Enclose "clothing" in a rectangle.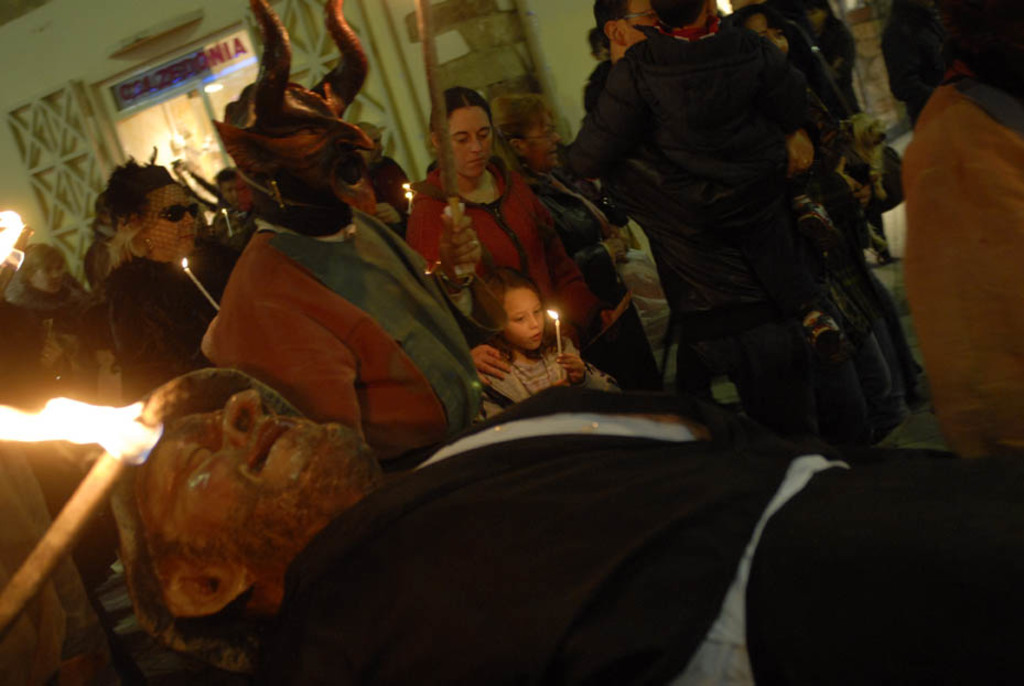
detection(104, 247, 223, 409).
